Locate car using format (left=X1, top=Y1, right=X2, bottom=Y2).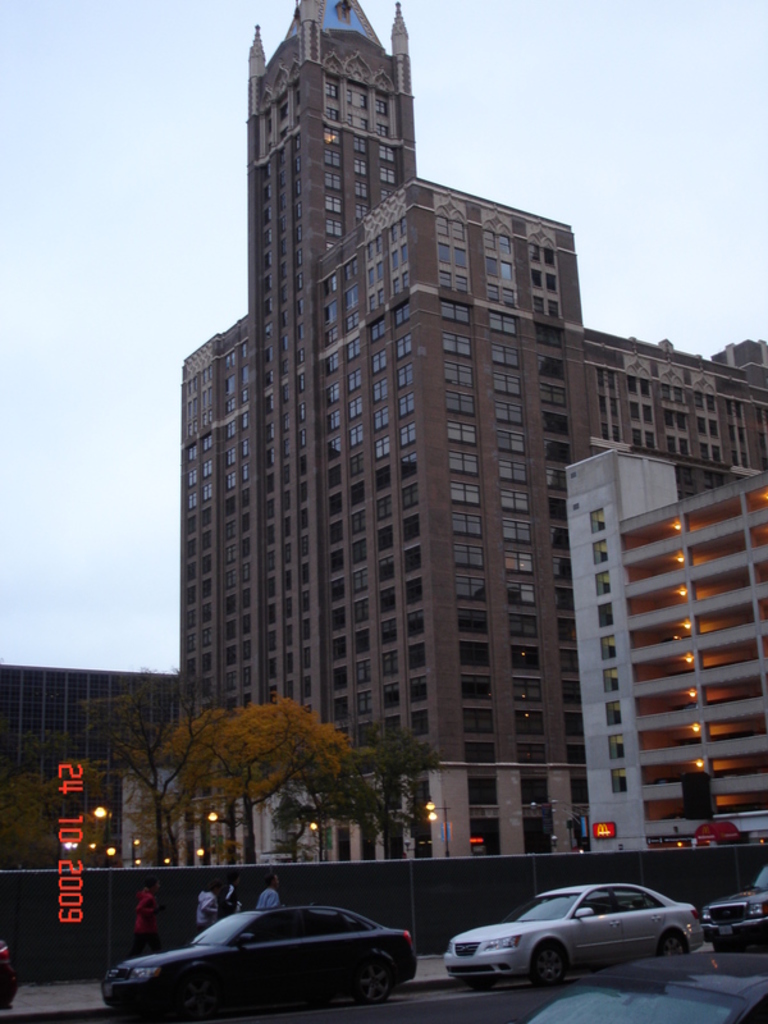
(left=422, top=879, right=713, bottom=982).
